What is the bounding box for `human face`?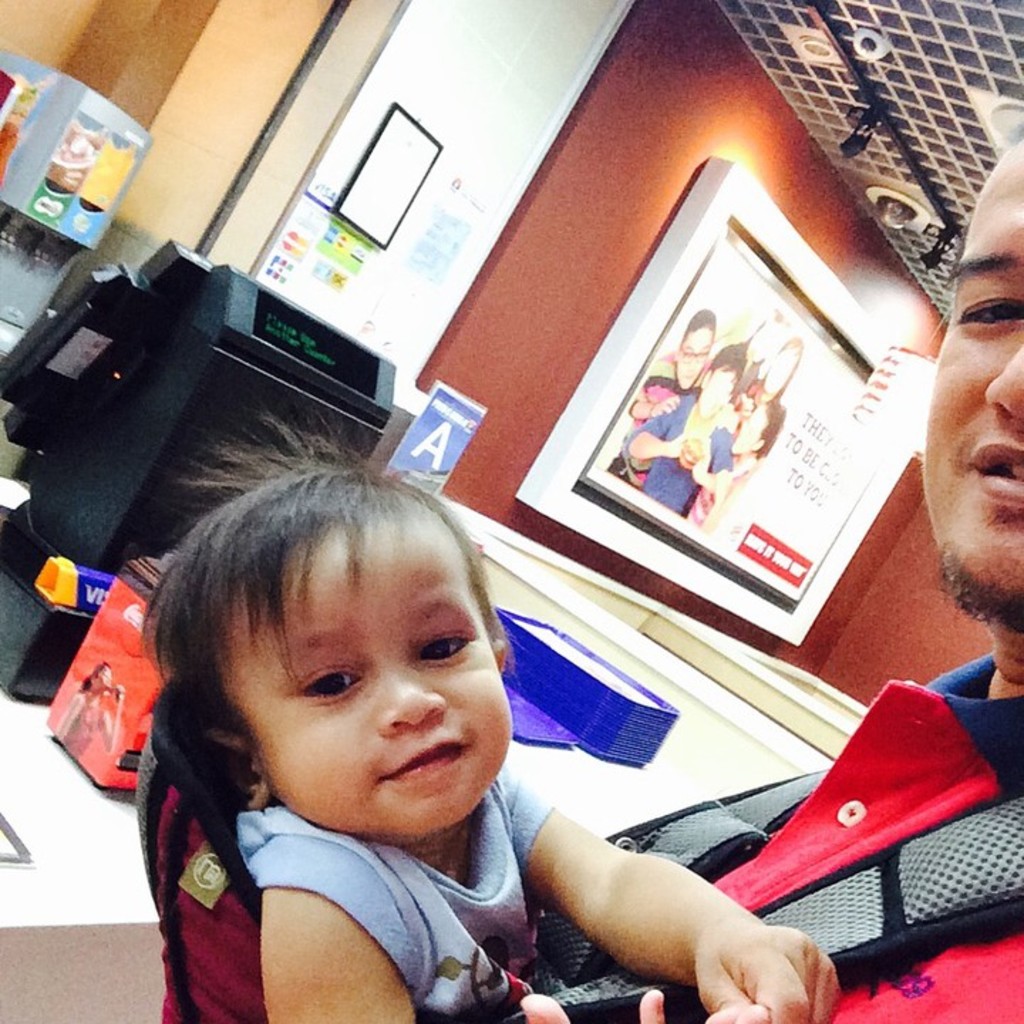
bbox(926, 152, 1023, 594).
